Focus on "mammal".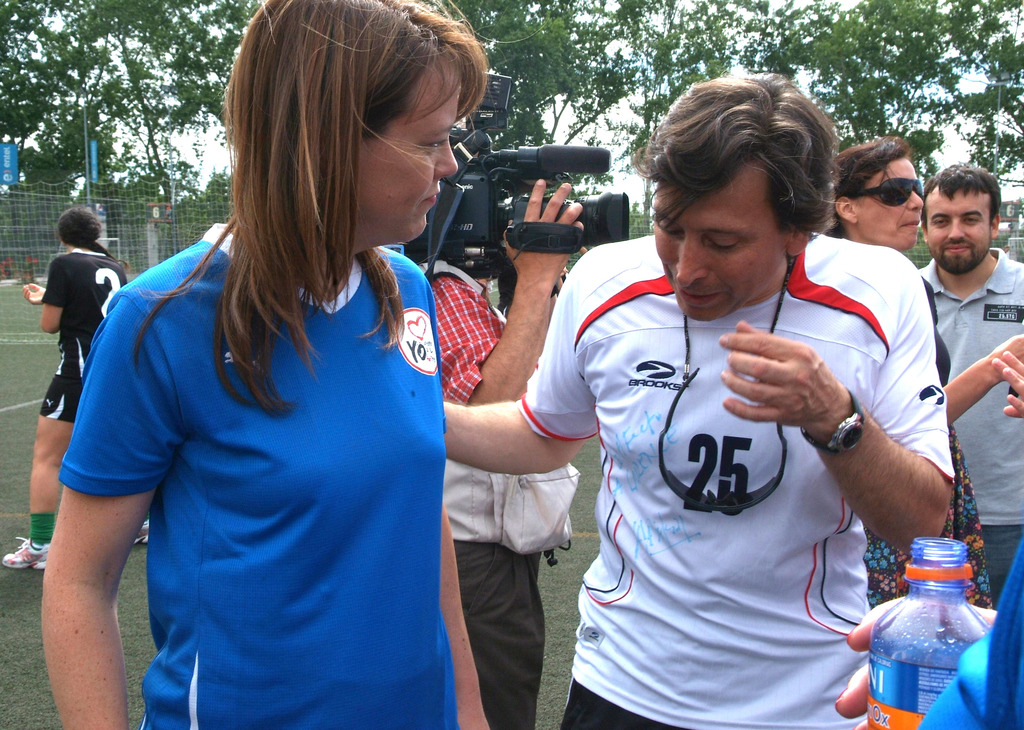
Focused at left=391, top=112, right=591, bottom=729.
